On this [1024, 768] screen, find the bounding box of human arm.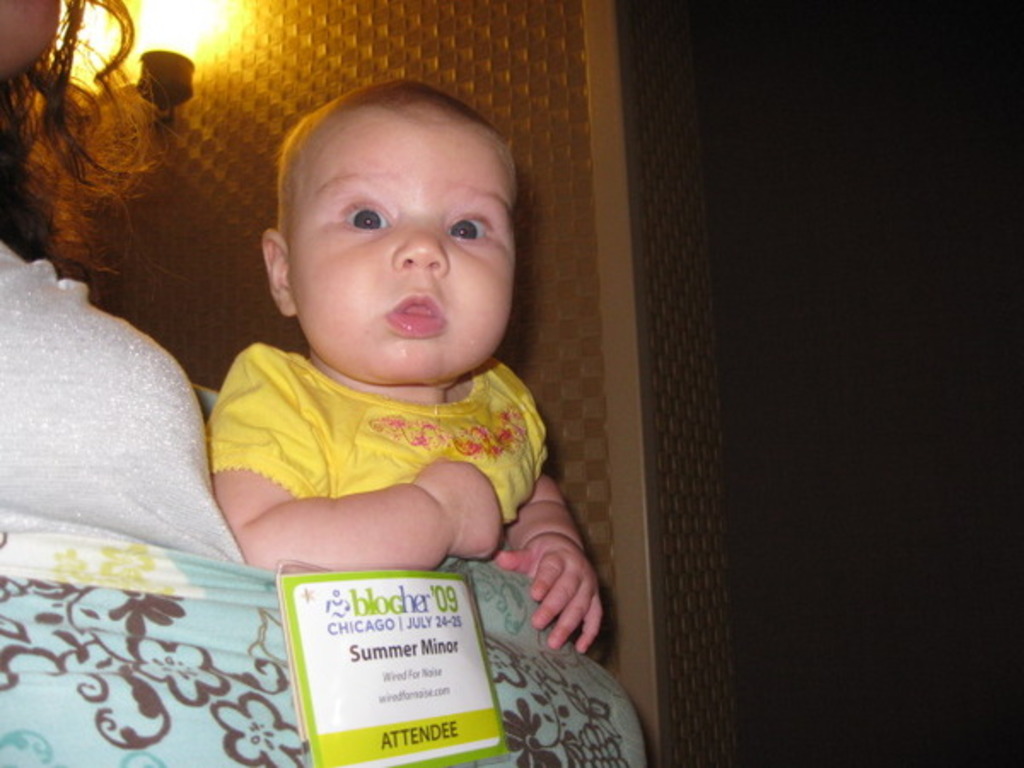
Bounding box: 218,410,510,568.
